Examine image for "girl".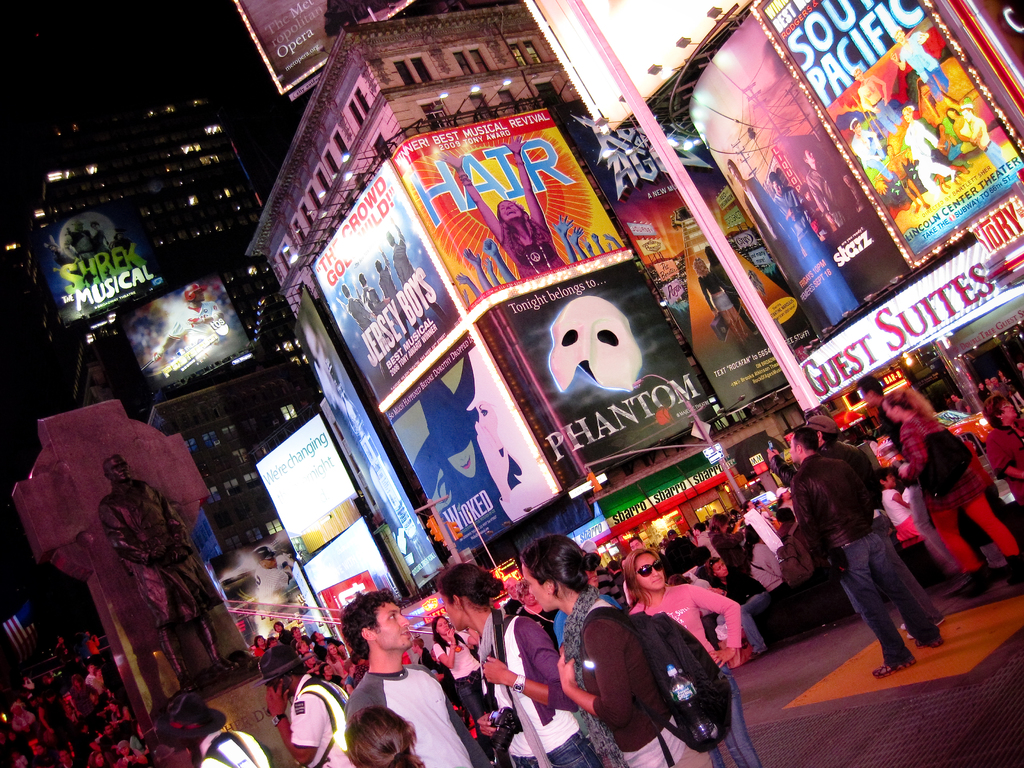
Examination result: bbox=(420, 603, 552, 754).
